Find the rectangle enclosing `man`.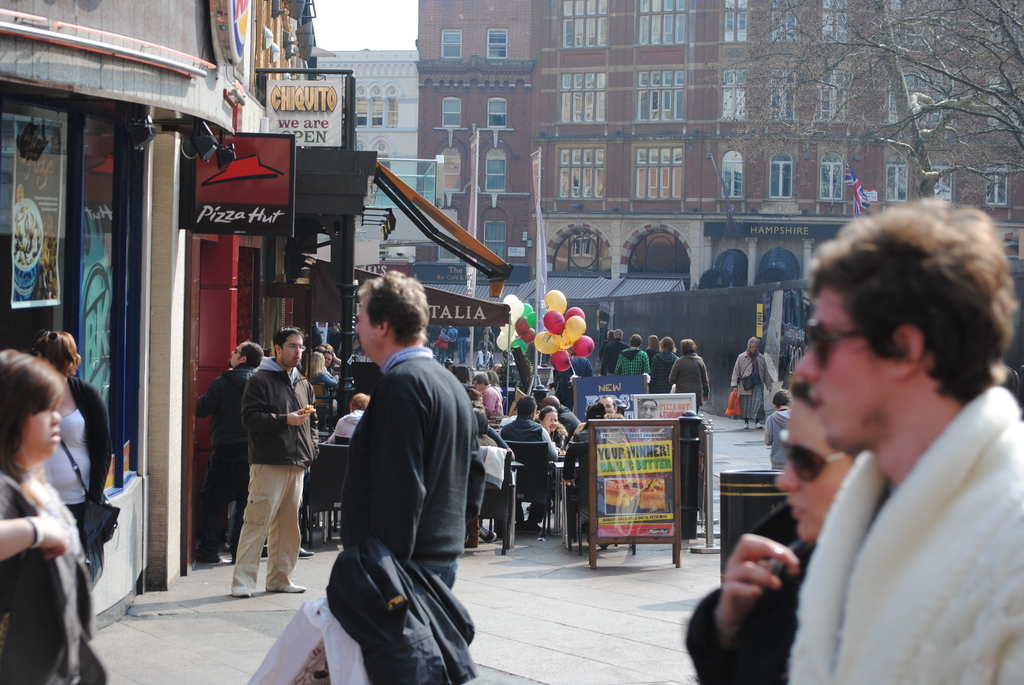
detection(476, 375, 504, 425).
